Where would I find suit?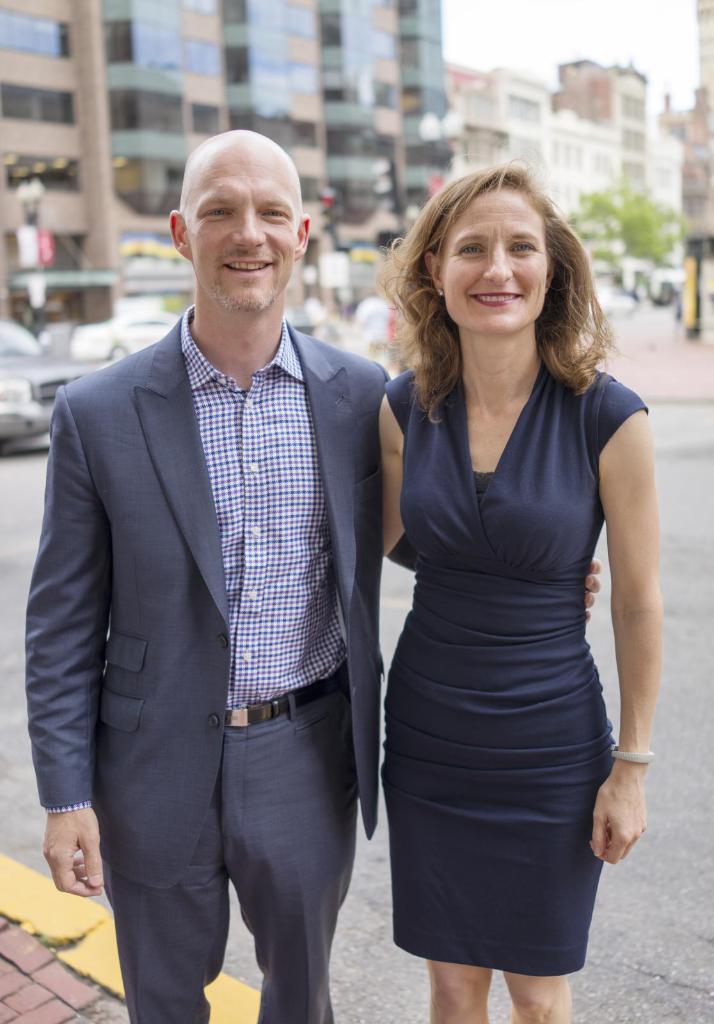
At 49/390/398/1023.
